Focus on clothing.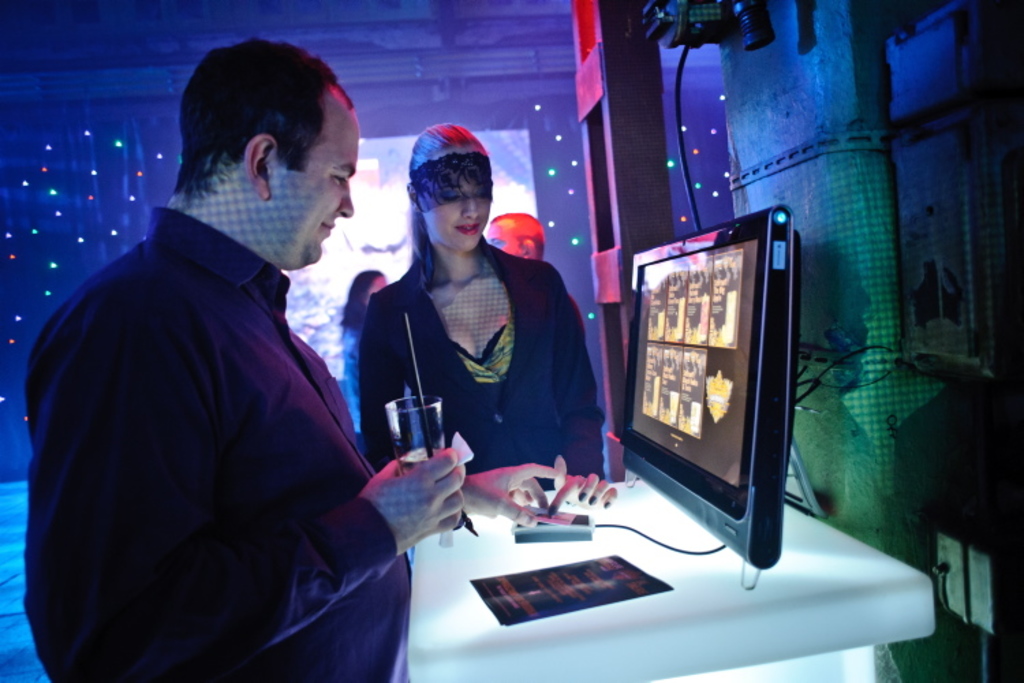
Focused at x1=355, y1=231, x2=606, y2=474.
